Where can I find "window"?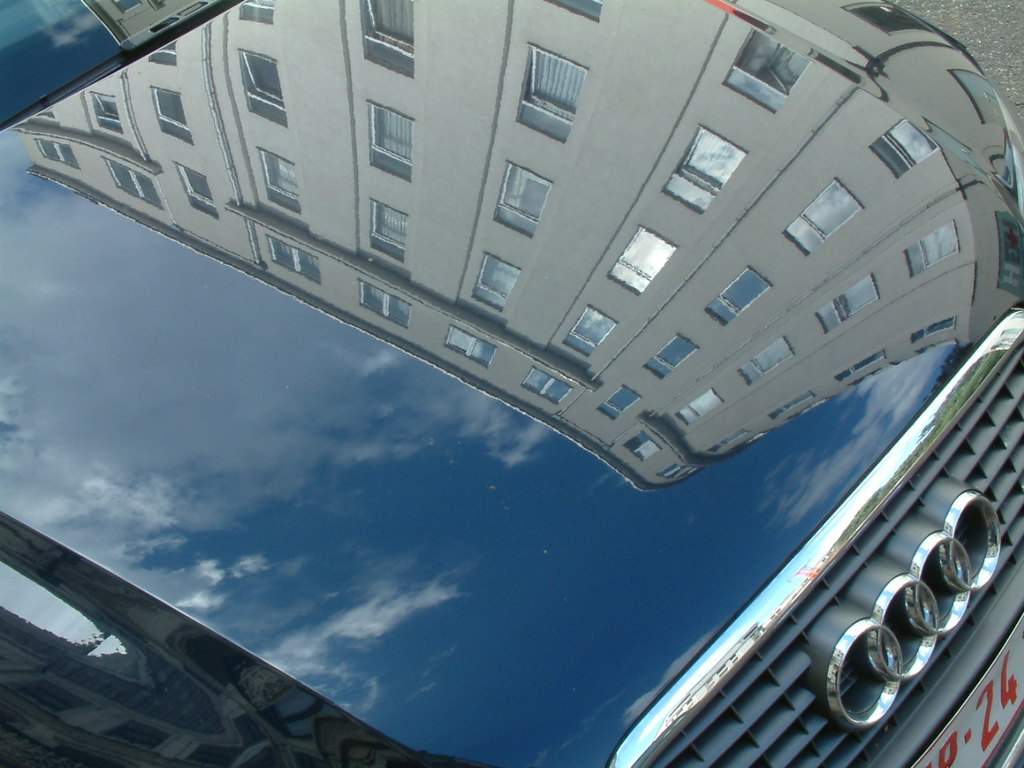
You can find it at 625/430/663/463.
